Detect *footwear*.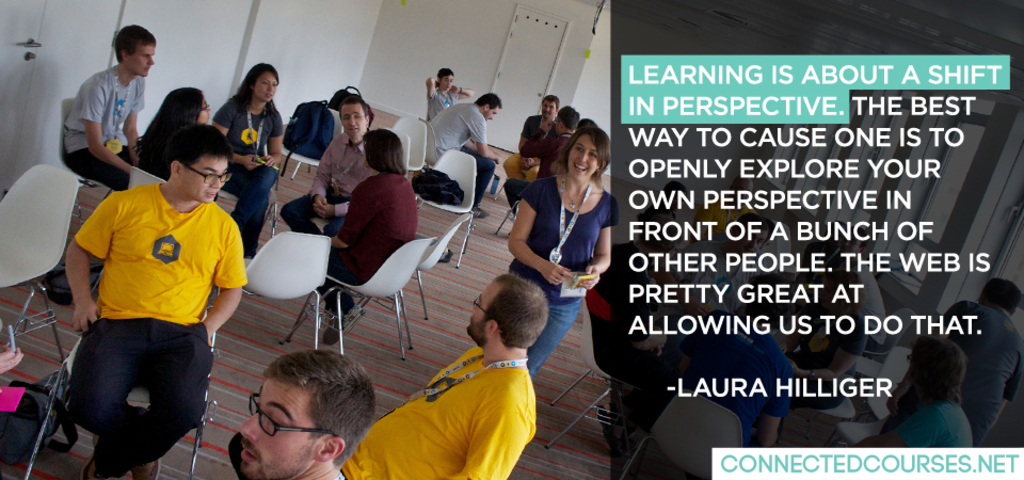
Detected at 81,439,109,479.
